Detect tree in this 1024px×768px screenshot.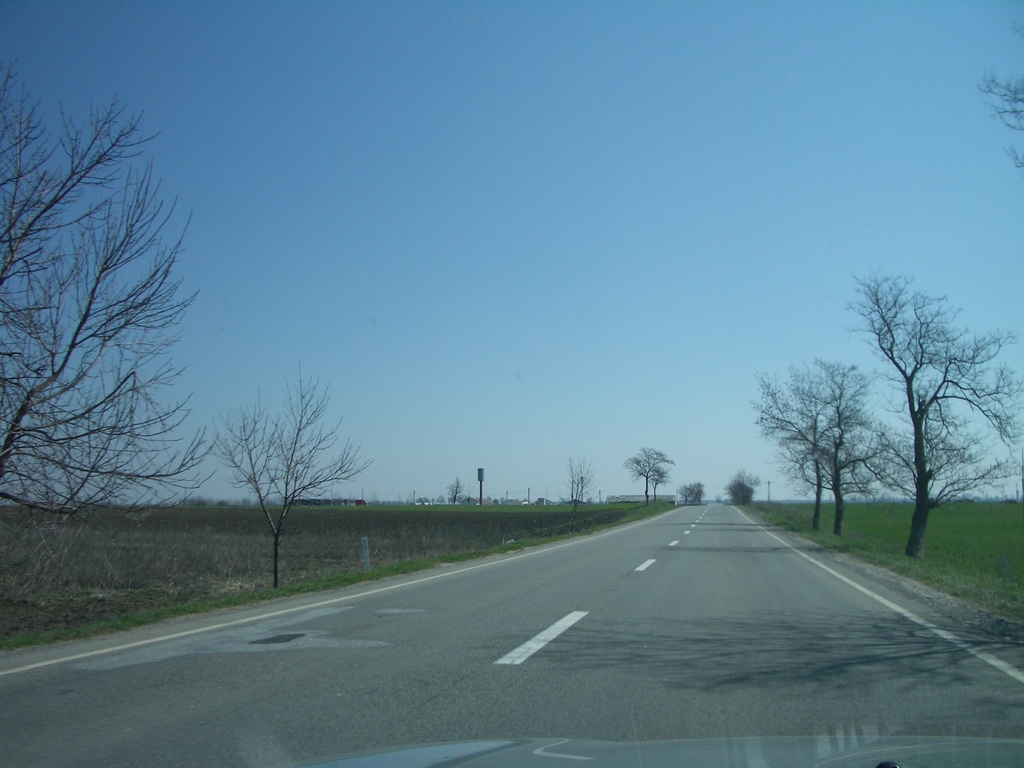
Detection: rect(444, 475, 469, 500).
